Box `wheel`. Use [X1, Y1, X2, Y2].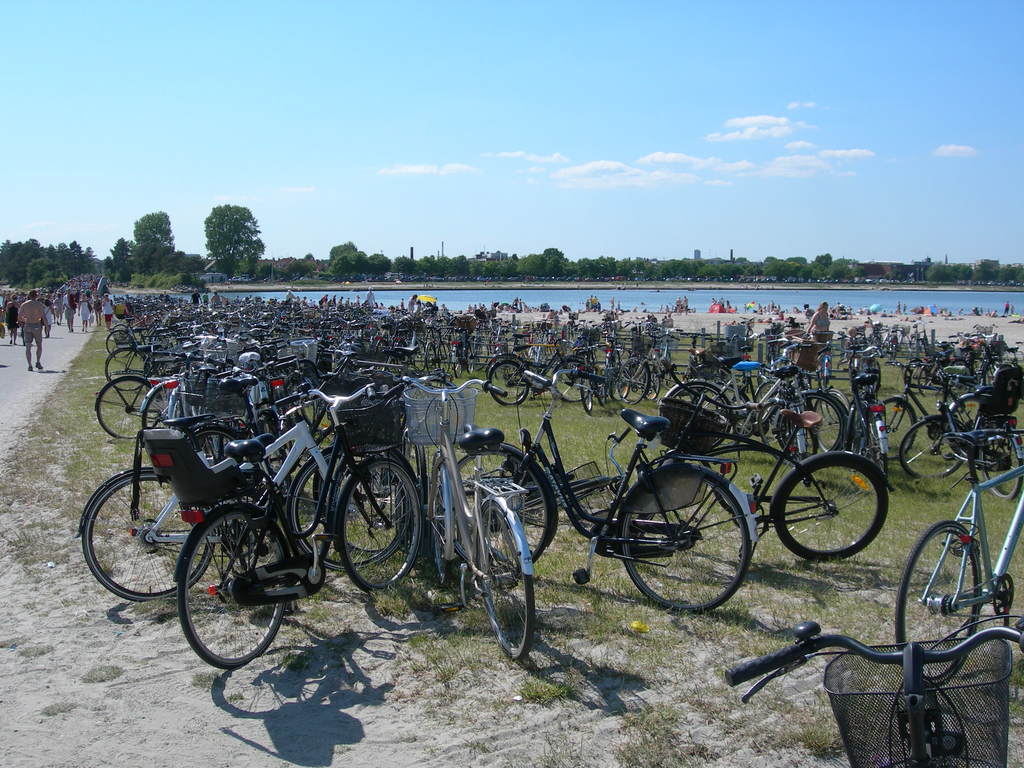
[773, 457, 887, 561].
